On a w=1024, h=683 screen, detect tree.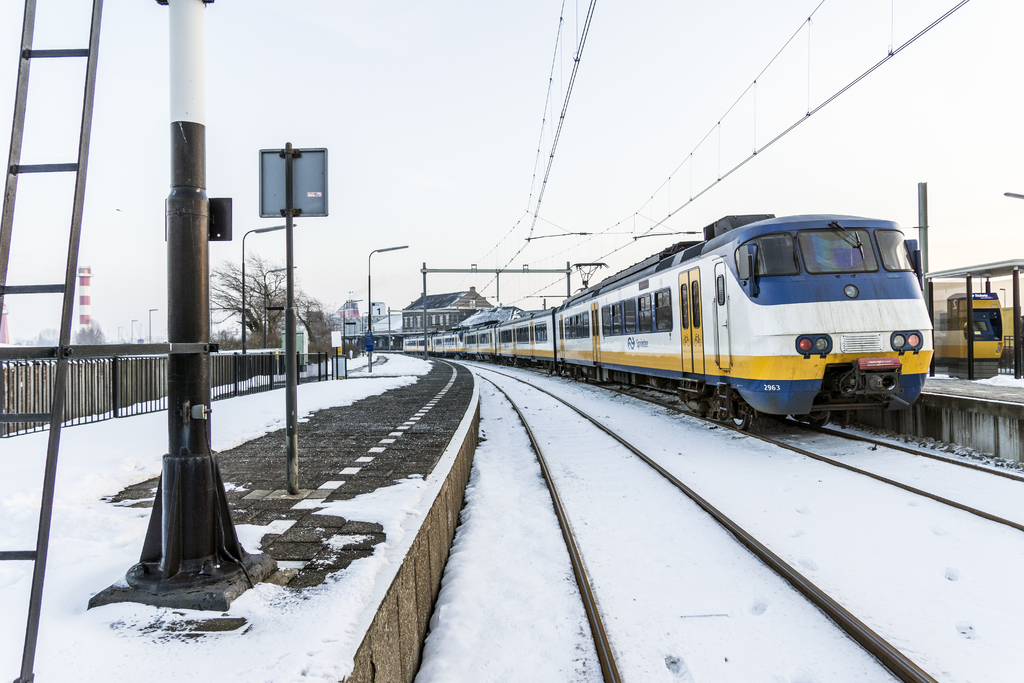
Rect(72, 318, 107, 347).
